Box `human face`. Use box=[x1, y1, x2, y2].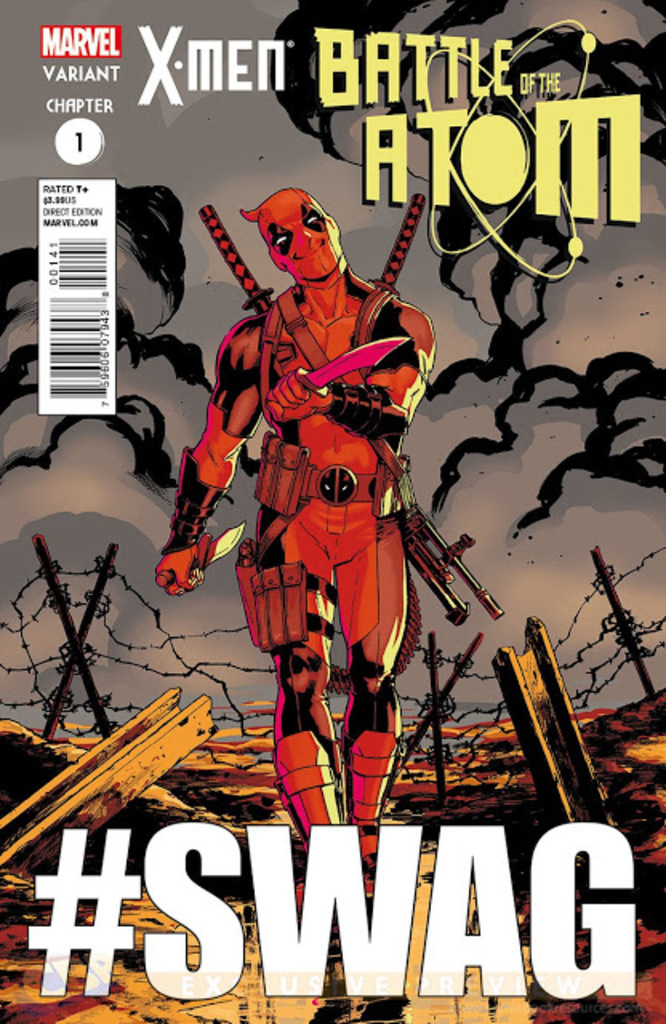
box=[253, 189, 343, 278].
